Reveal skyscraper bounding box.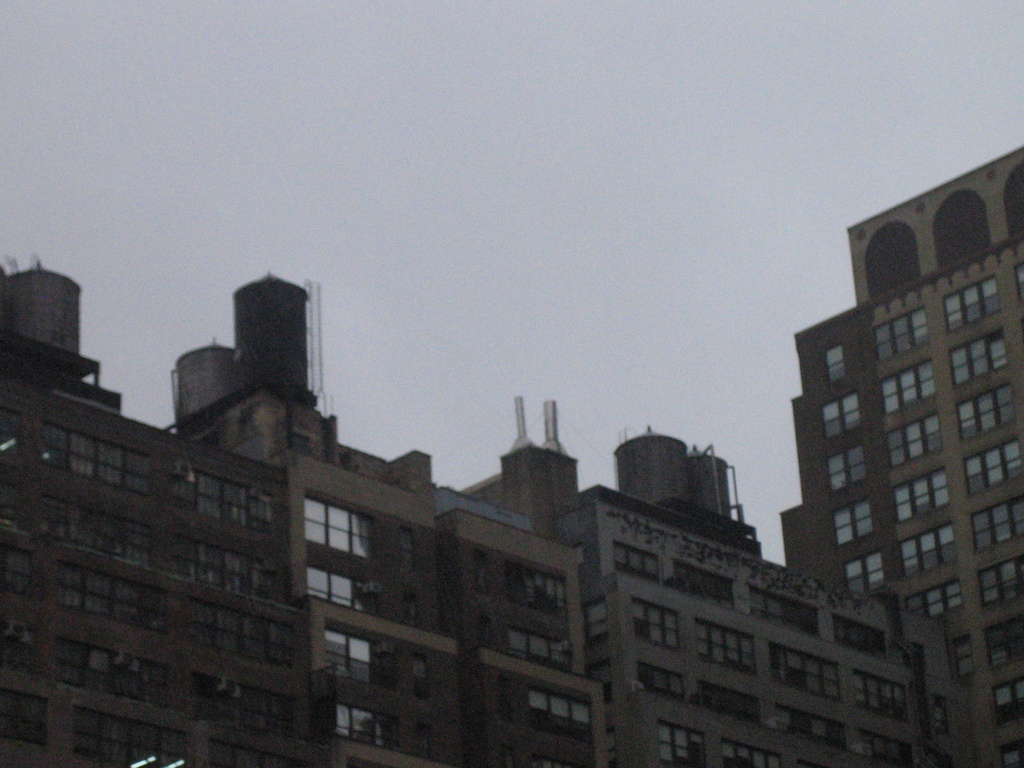
Revealed: box=[0, 261, 618, 767].
